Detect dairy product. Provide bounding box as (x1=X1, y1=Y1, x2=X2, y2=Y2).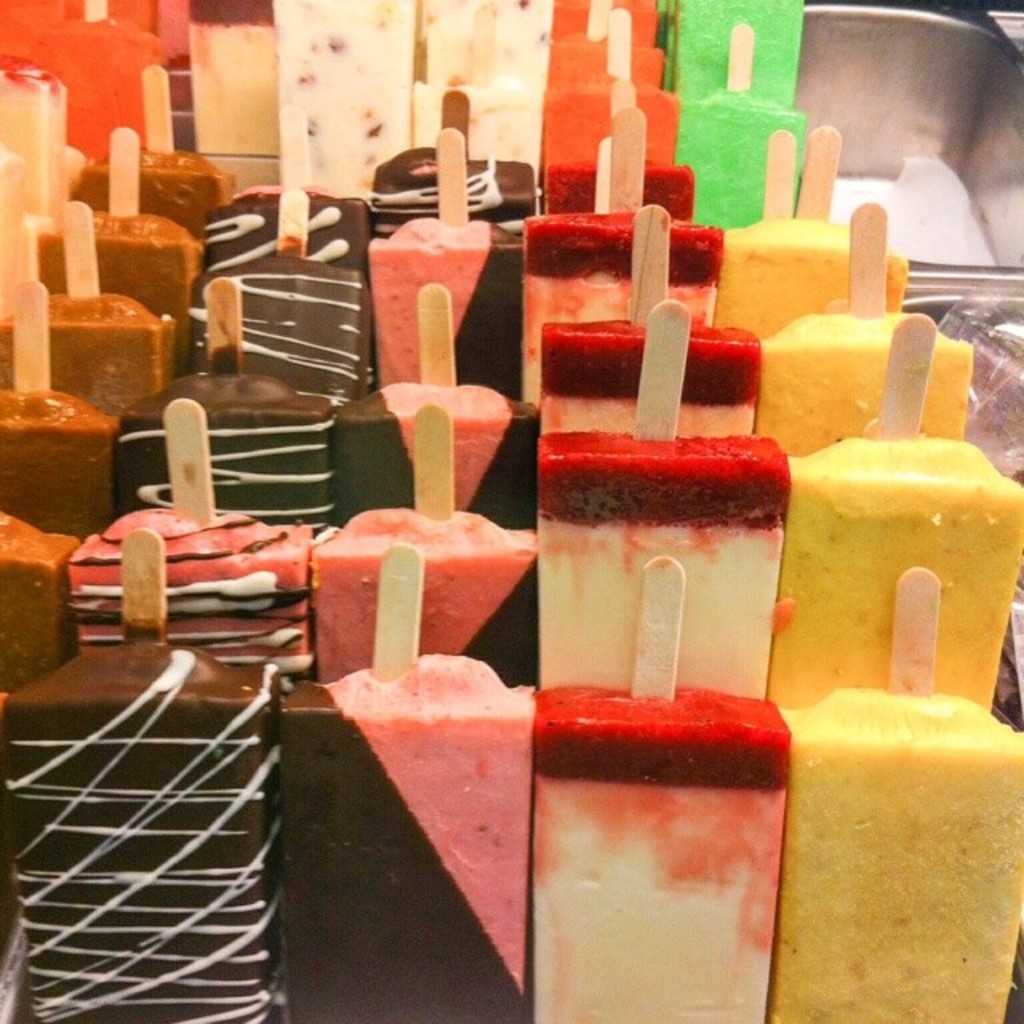
(x1=701, y1=224, x2=917, y2=326).
